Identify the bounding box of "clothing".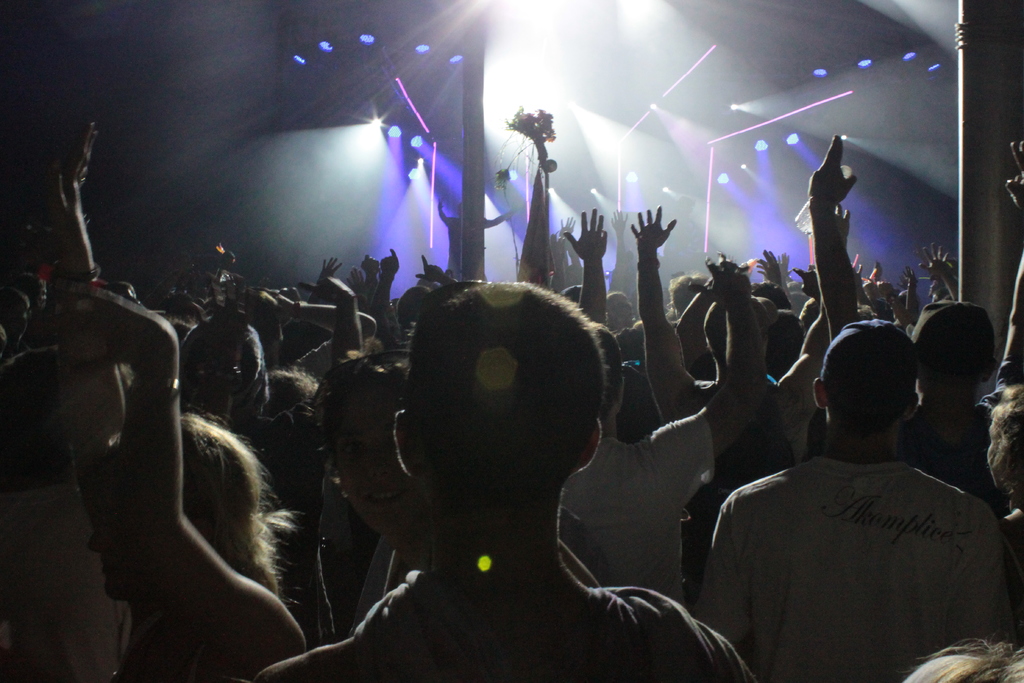
[x1=692, y1=459, x2=1021, y2=682].
